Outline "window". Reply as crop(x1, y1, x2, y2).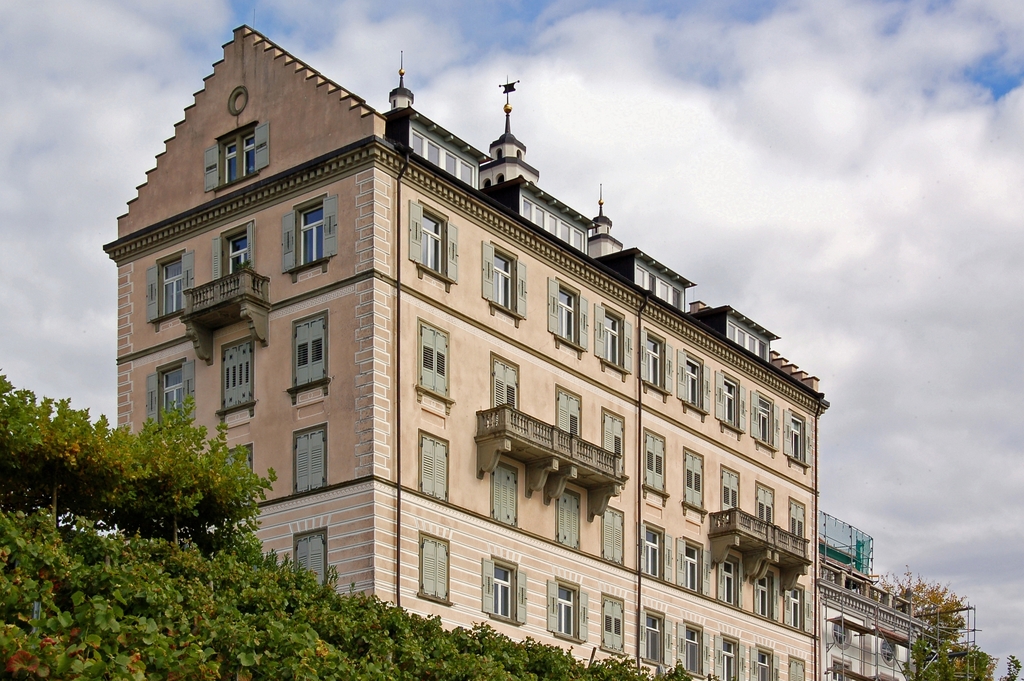
crop(427, 140, 438, 167).
